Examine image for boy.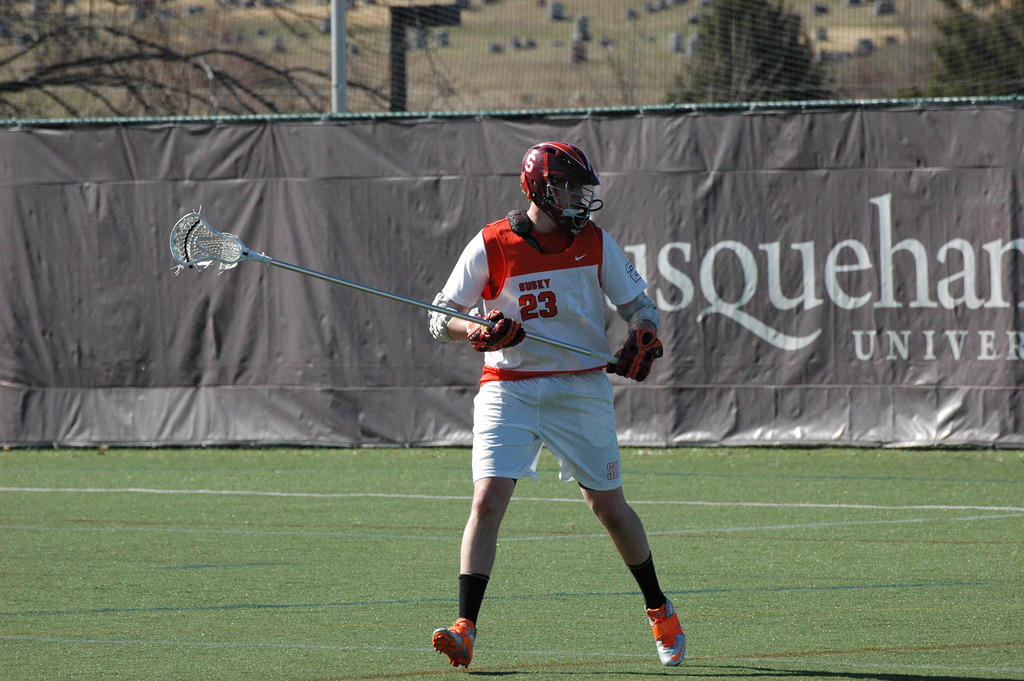
Examination result: x1=430, y1=131, x2=689, y2=680.
